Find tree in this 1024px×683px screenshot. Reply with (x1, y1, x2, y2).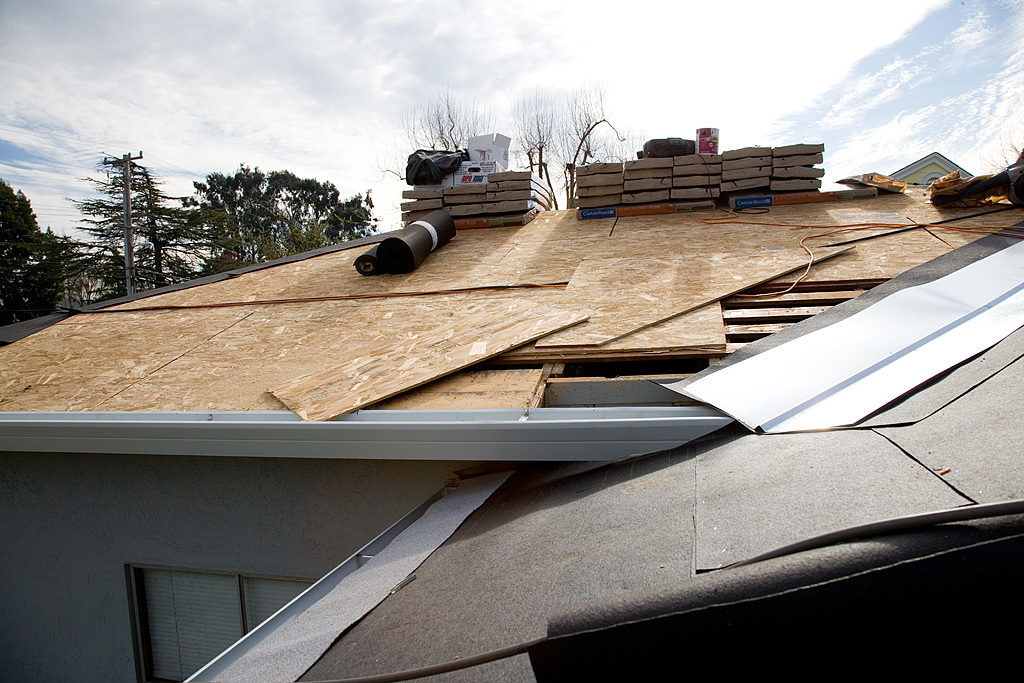
(76, 139, 161, 270).
